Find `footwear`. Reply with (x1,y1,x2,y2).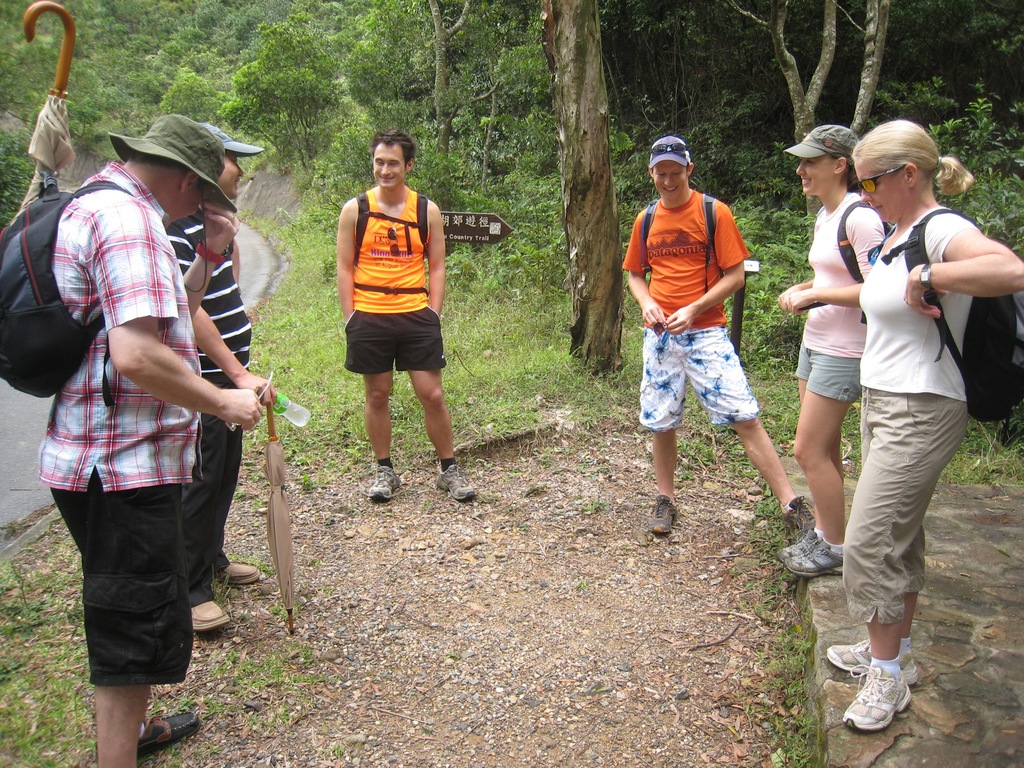
(780,495,817,531).
